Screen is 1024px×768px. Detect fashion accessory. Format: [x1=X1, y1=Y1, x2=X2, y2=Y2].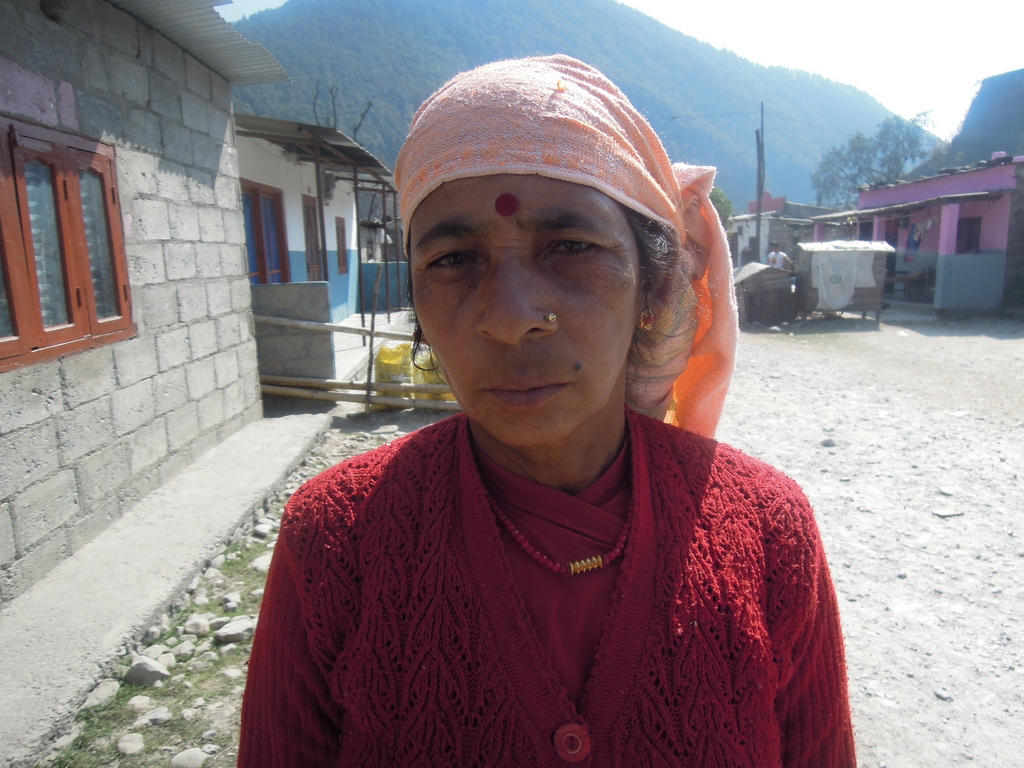
[x1=544, y1=308, x2=559, y2=327].
